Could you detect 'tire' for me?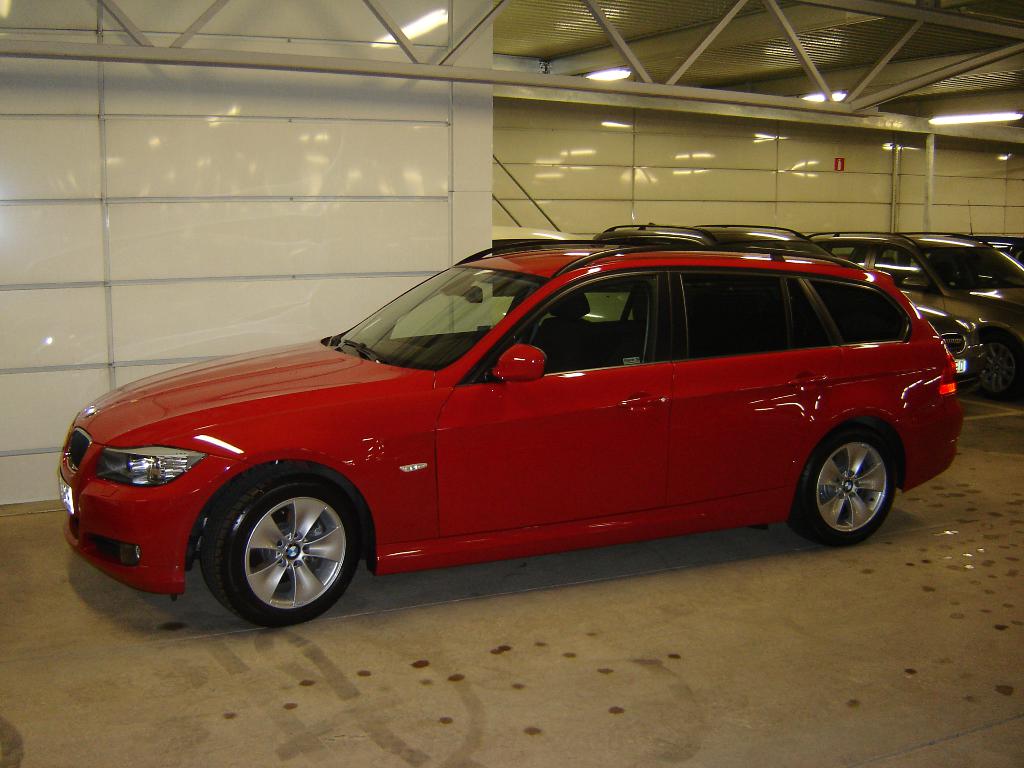
Detection result: [970,331,1023,395].
